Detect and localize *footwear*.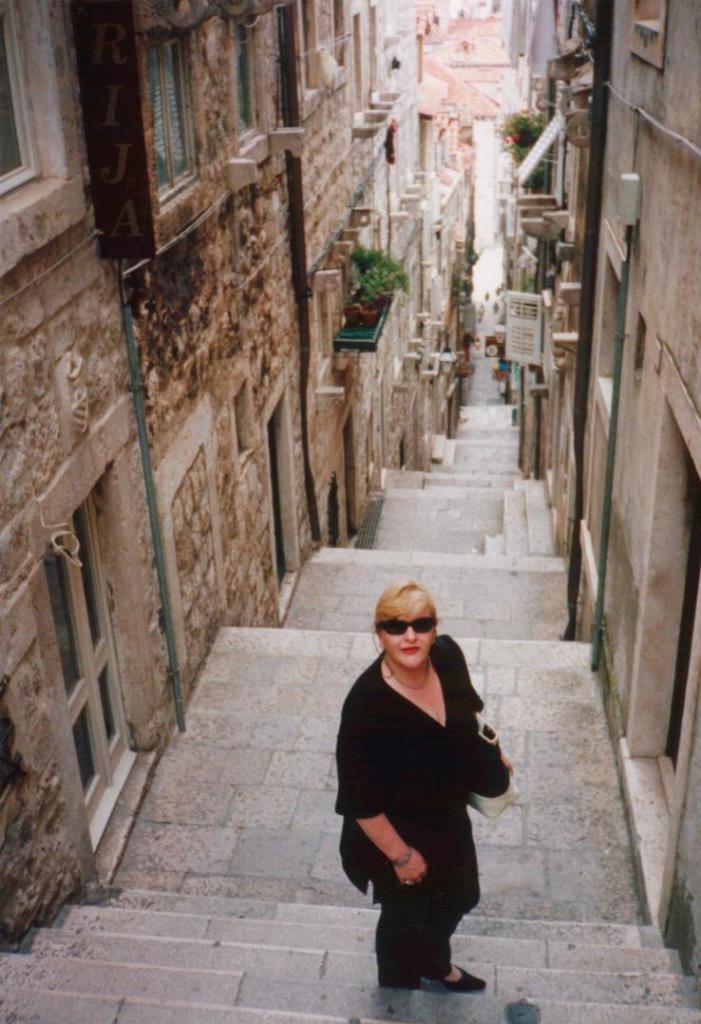
Localized at (left=383, top=972, right=432, bottom=998).
